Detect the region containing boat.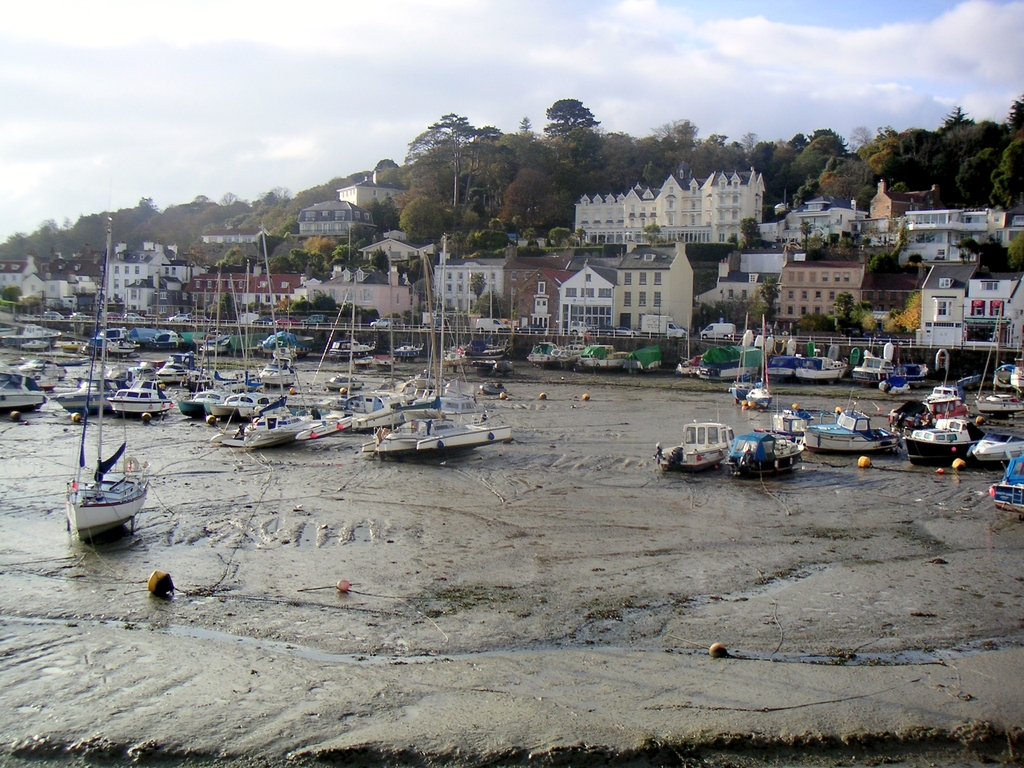
[left=113, top=379, right=173, bottom=416].
